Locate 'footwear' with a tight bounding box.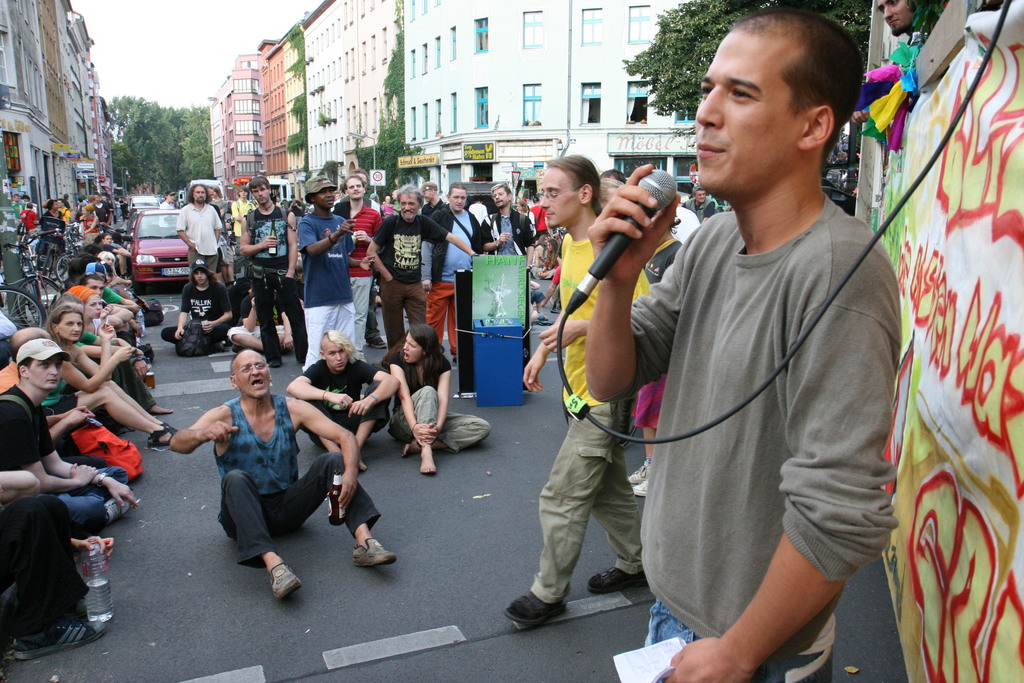
{"left": 16, "top": 616, "right": 113, "bottom": 657}.
